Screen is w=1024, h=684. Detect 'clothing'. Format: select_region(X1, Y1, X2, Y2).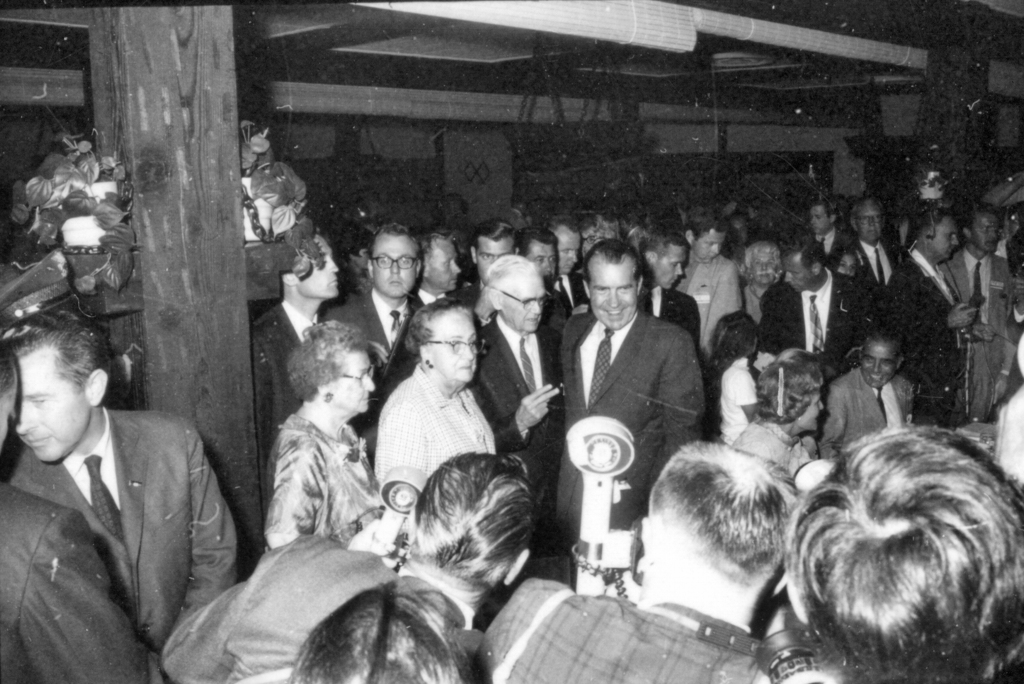
select_region(464, 311, 563, 521).
